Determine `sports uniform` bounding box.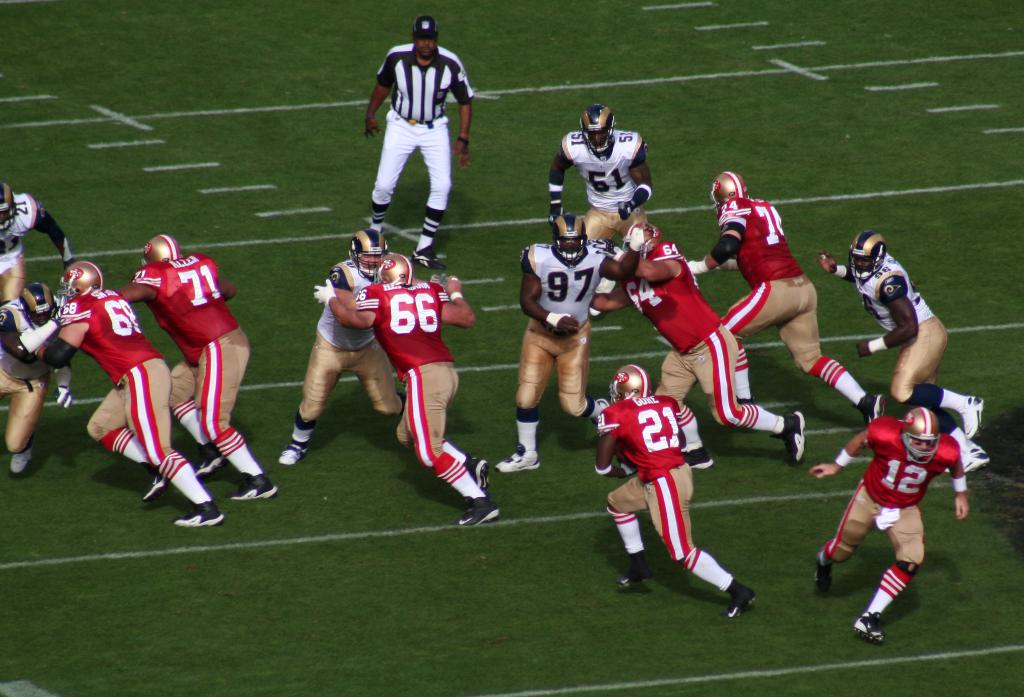
Determined: [x1=500, y1=213, x2=608, y2=469].
